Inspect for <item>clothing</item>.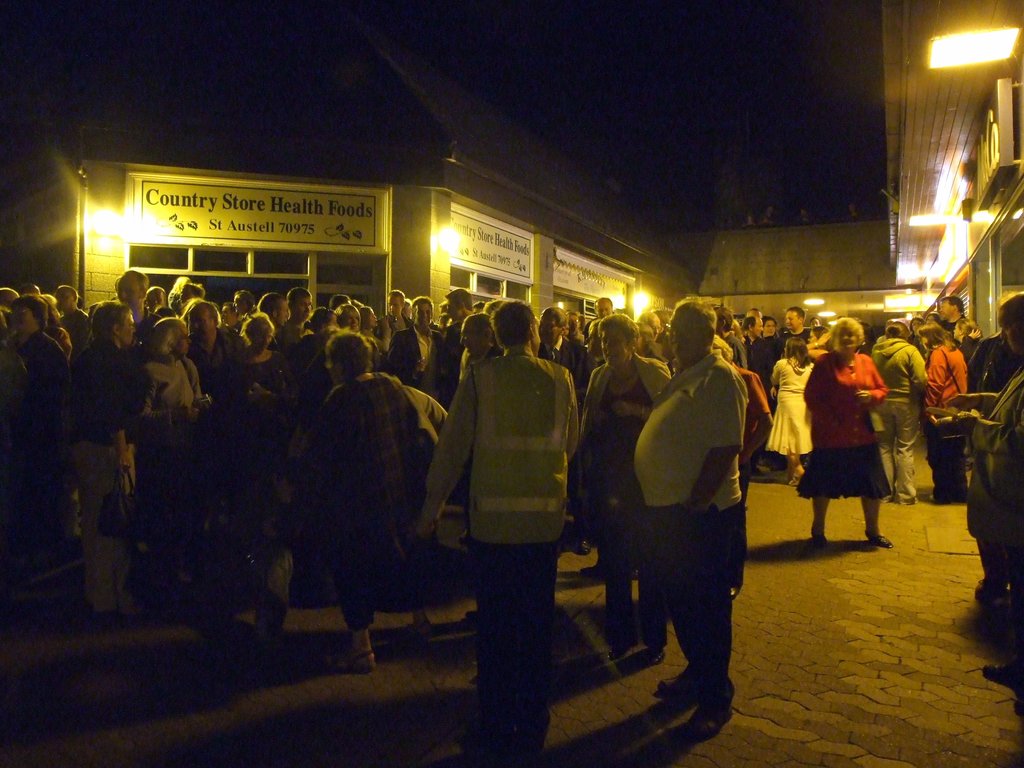
Inspection: <bbox>377, 315, 414, 335</bbox>.
